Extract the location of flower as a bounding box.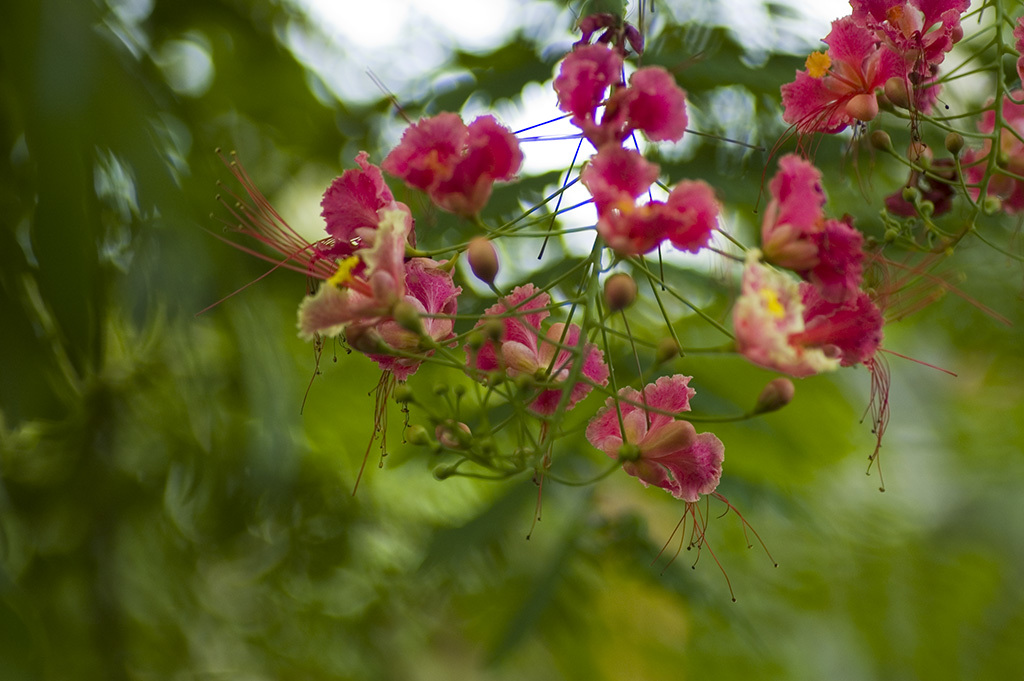
[x1=583, y1=142, x2=715, y2=255].
